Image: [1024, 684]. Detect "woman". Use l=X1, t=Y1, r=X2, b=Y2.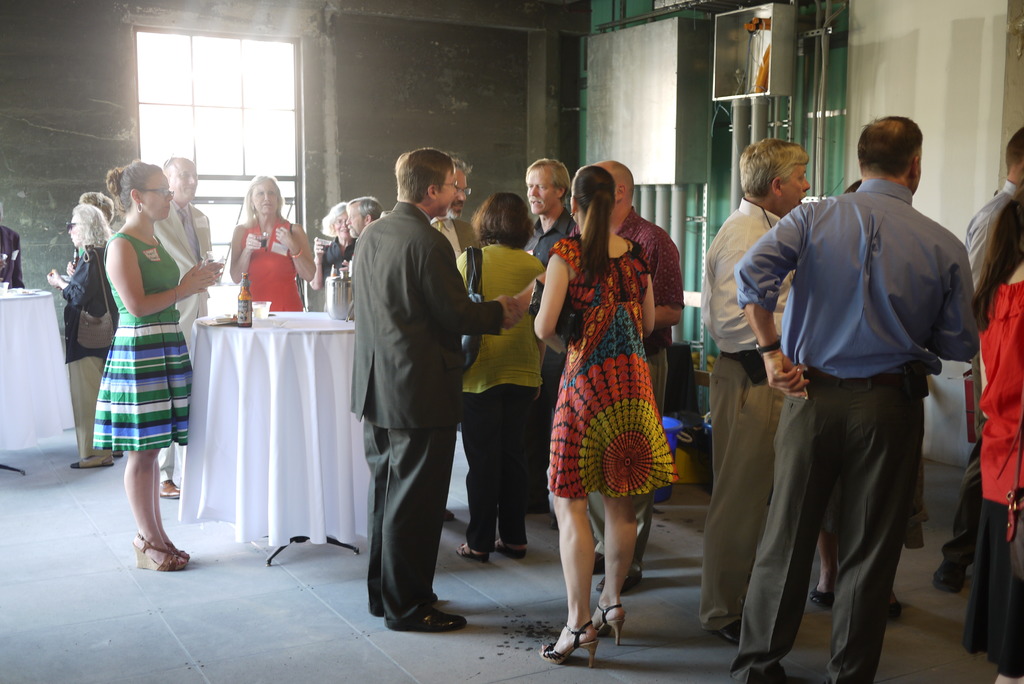
l=319, t=204, r=355, b=293.
